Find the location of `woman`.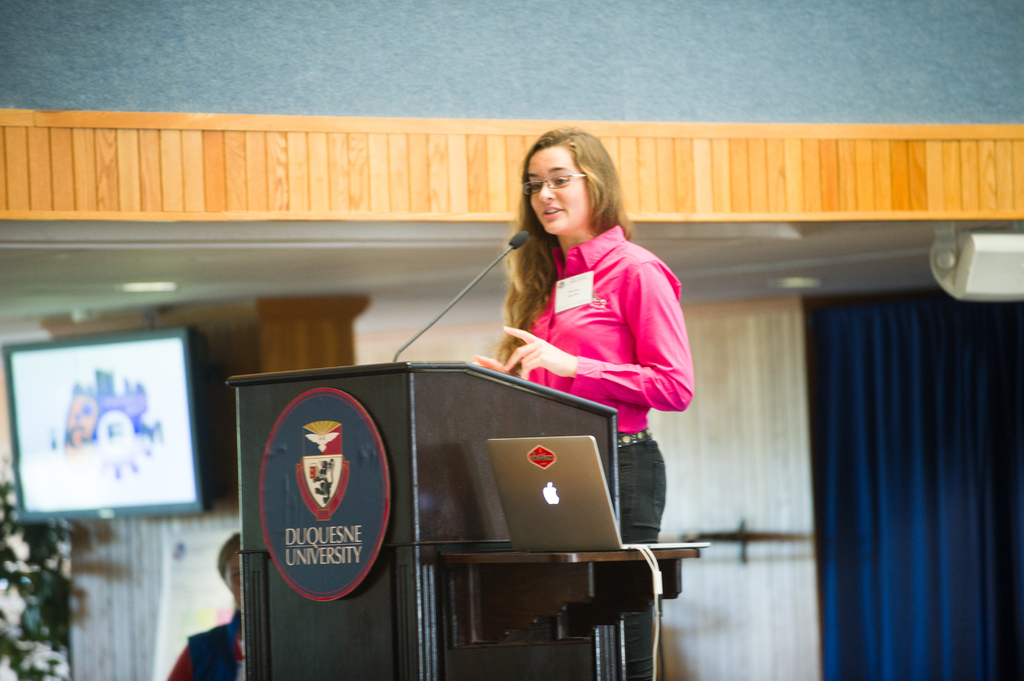
Location: <box>165,528,243,680</box>.
